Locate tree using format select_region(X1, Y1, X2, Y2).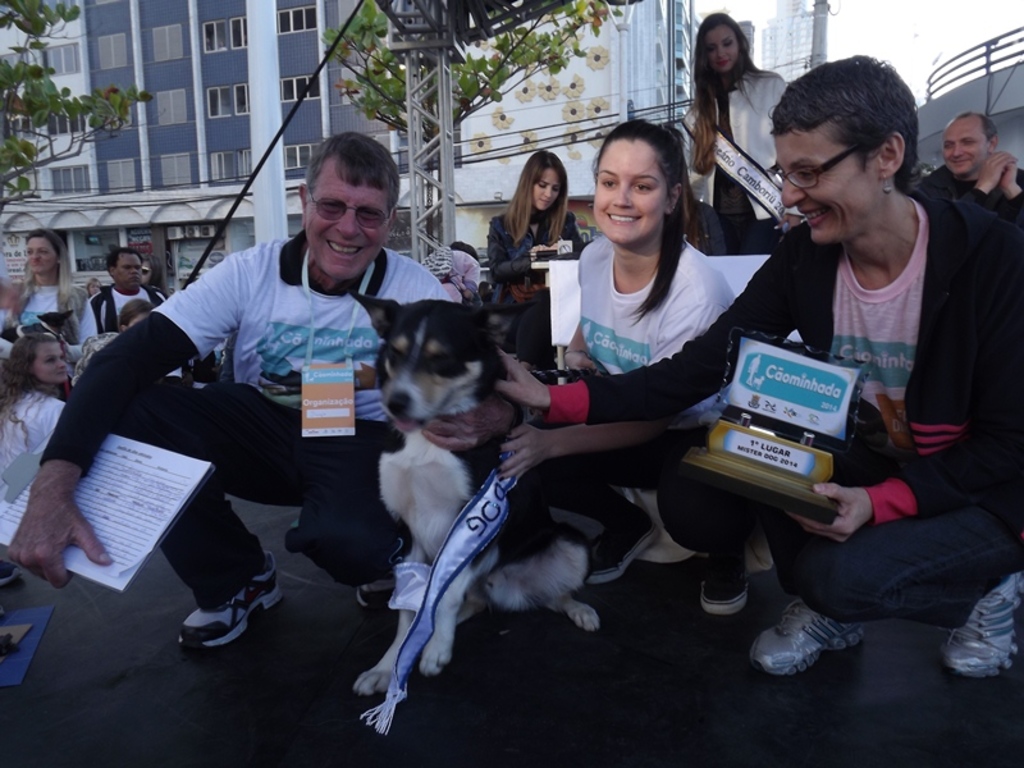
select_region(315, 0, 639, 184).
